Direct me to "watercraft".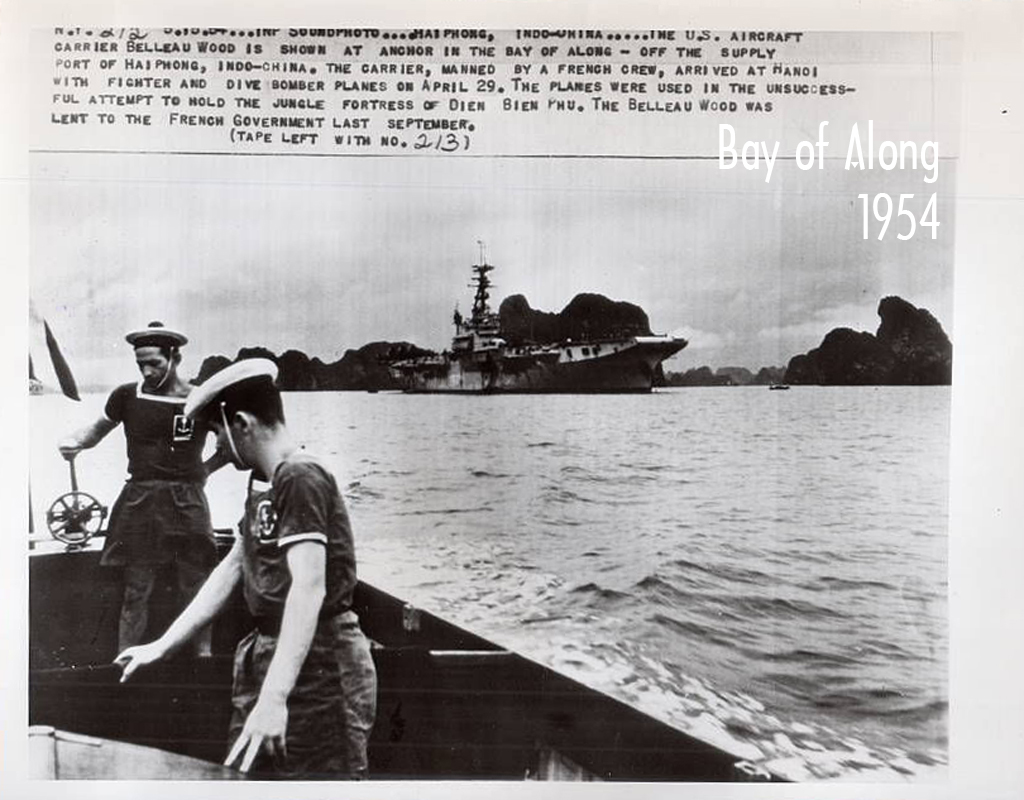
Direction: 25 527 791 779.
